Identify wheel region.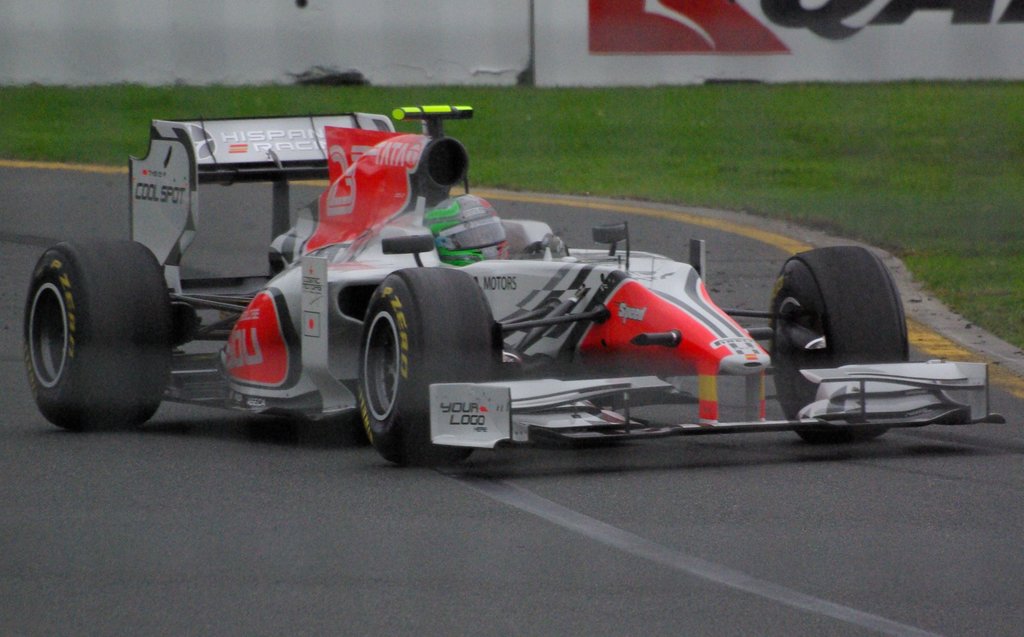
Region: {"x1": 358, "y1": 264, "x2": 499, "y2": 468}.
